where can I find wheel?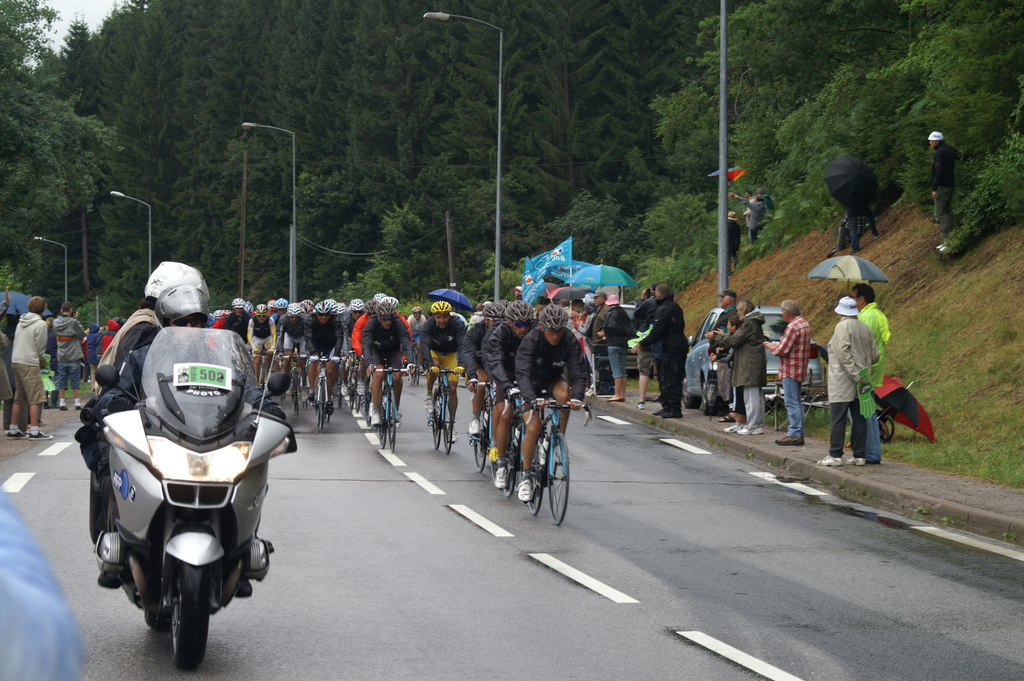
You can find it at bbox(335, 387, 340, 411).
